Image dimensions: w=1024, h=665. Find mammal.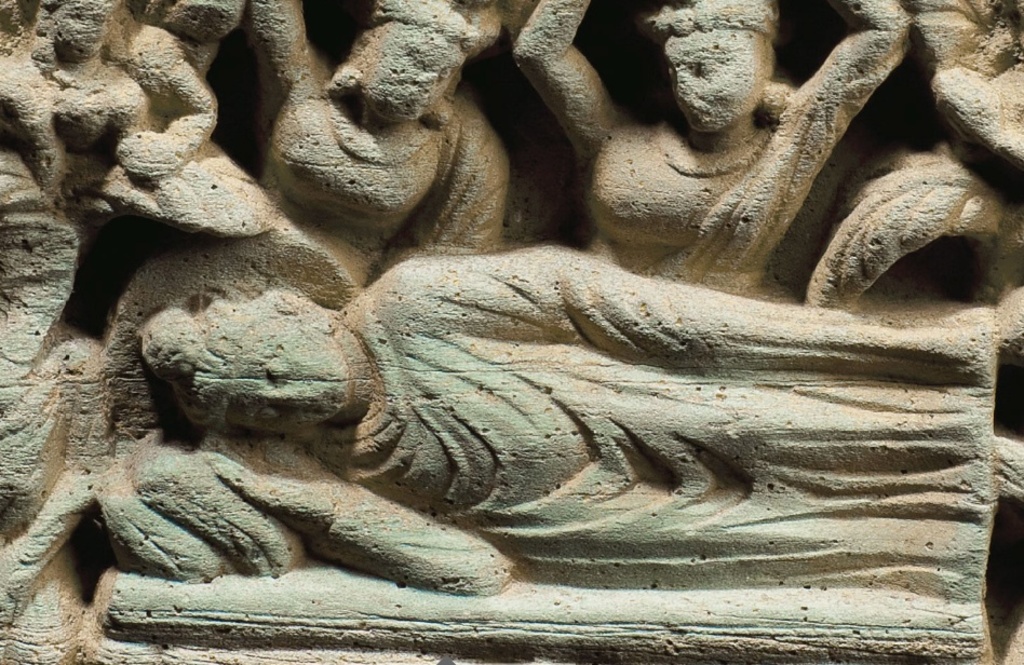
bbox=(31, 0, 286, 240).
